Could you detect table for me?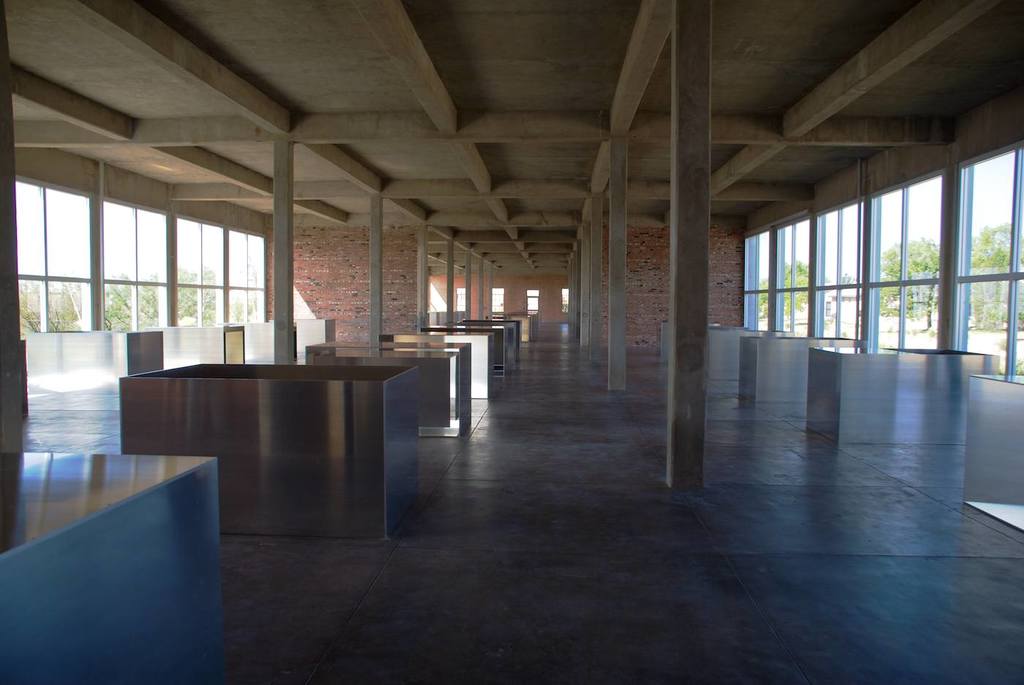
Detection result: (304,341,473,440).
